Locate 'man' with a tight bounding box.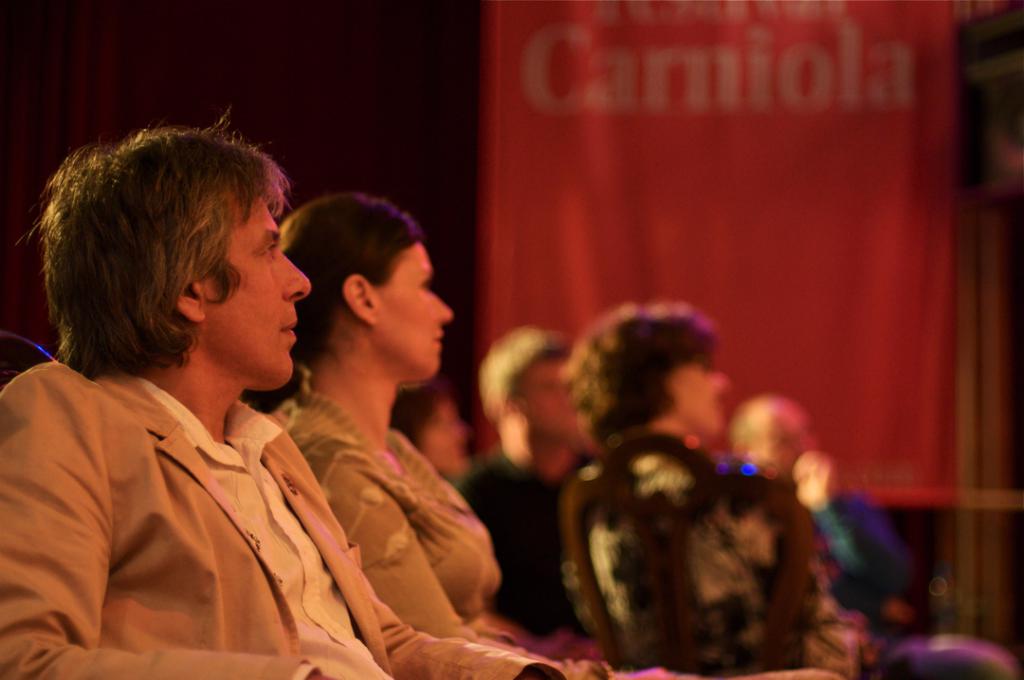
451, 327, 594, 624.
